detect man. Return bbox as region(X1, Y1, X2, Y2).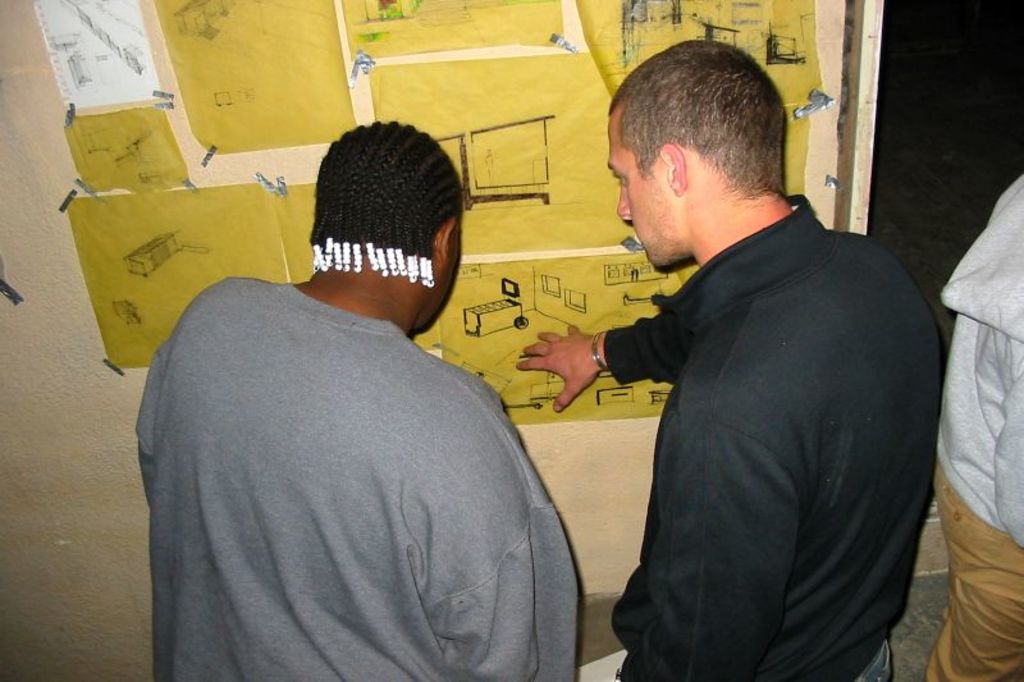
region(138, 120, 576, 681).
